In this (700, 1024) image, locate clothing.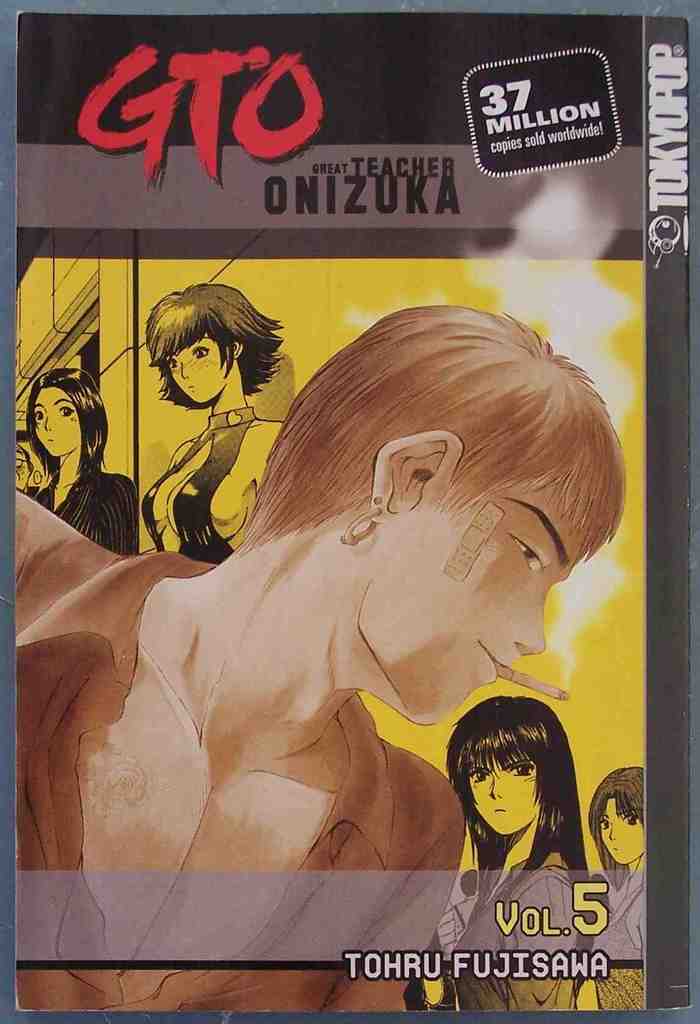
Bounding box: {"left": 441, "top": 851, "right": 585, "bottom": 1023}.
